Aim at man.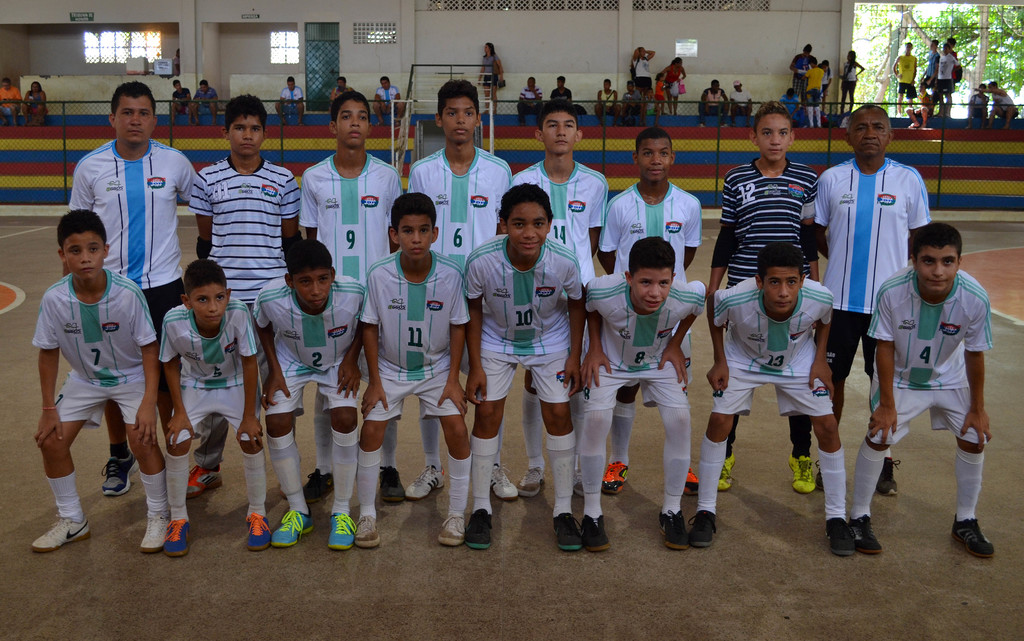
Aimed at region(936, 41, 955, 116).
